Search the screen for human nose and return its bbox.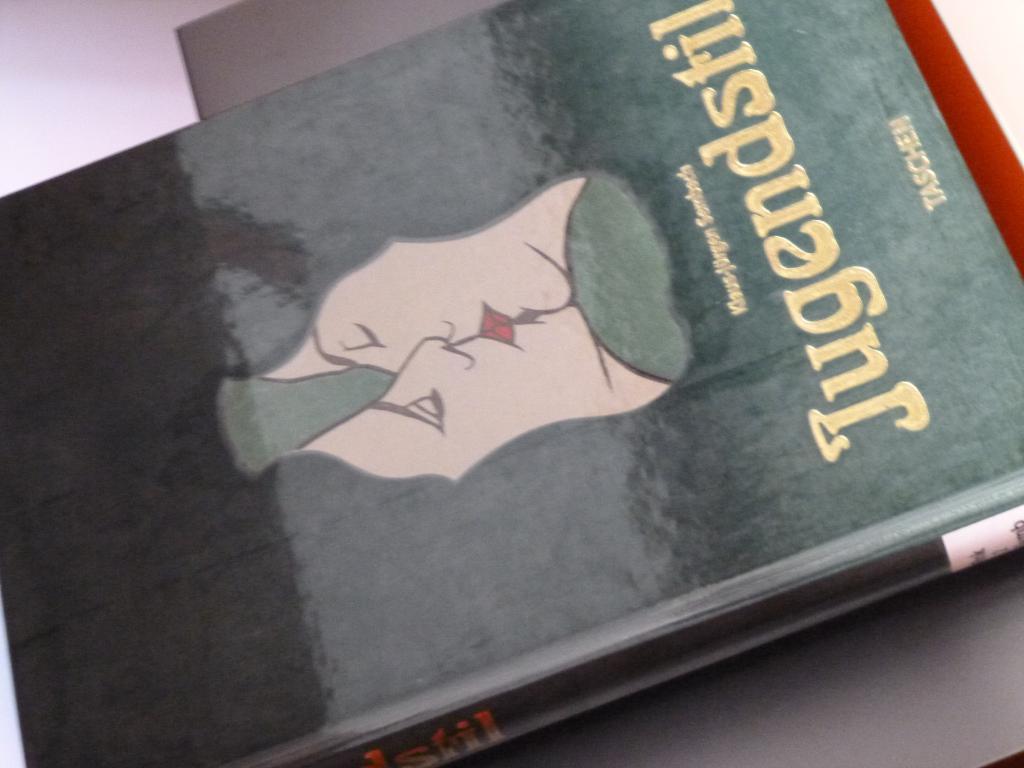
Found: region(386, 336, 470, 393).
